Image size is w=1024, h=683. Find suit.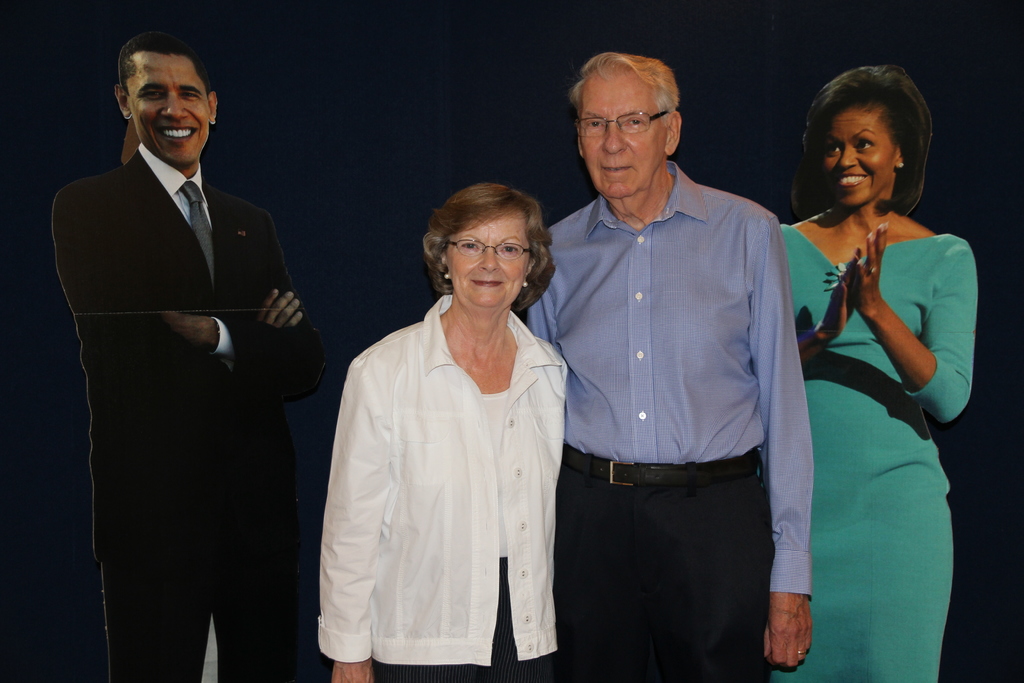
detection(47, 65, 319, 664).
